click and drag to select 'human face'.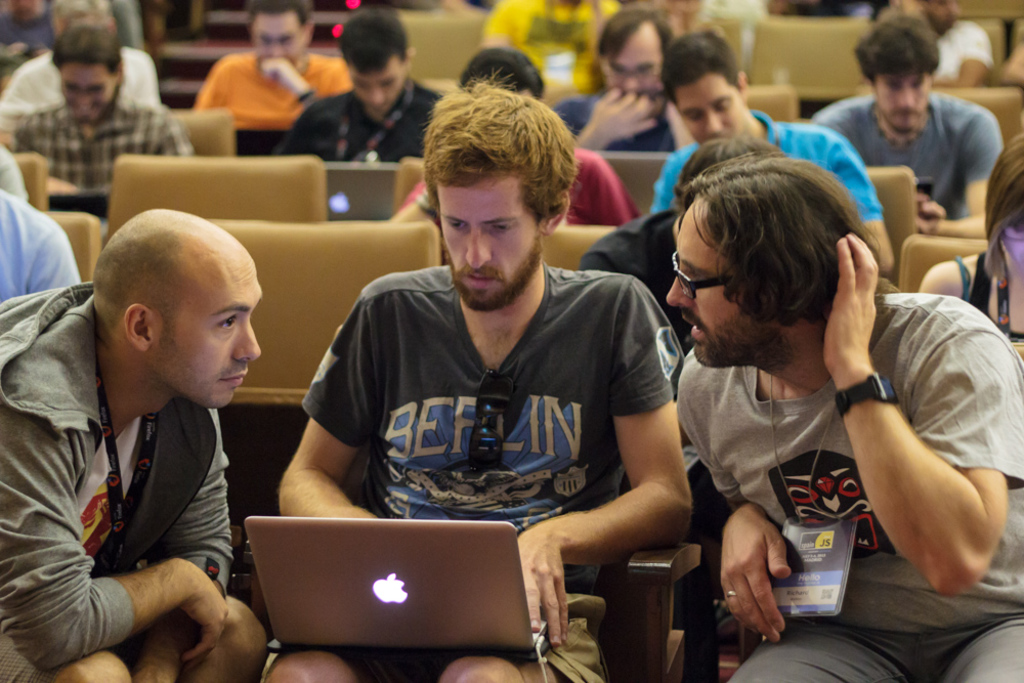
Selection: BBox(247, 10, 303, 65).
